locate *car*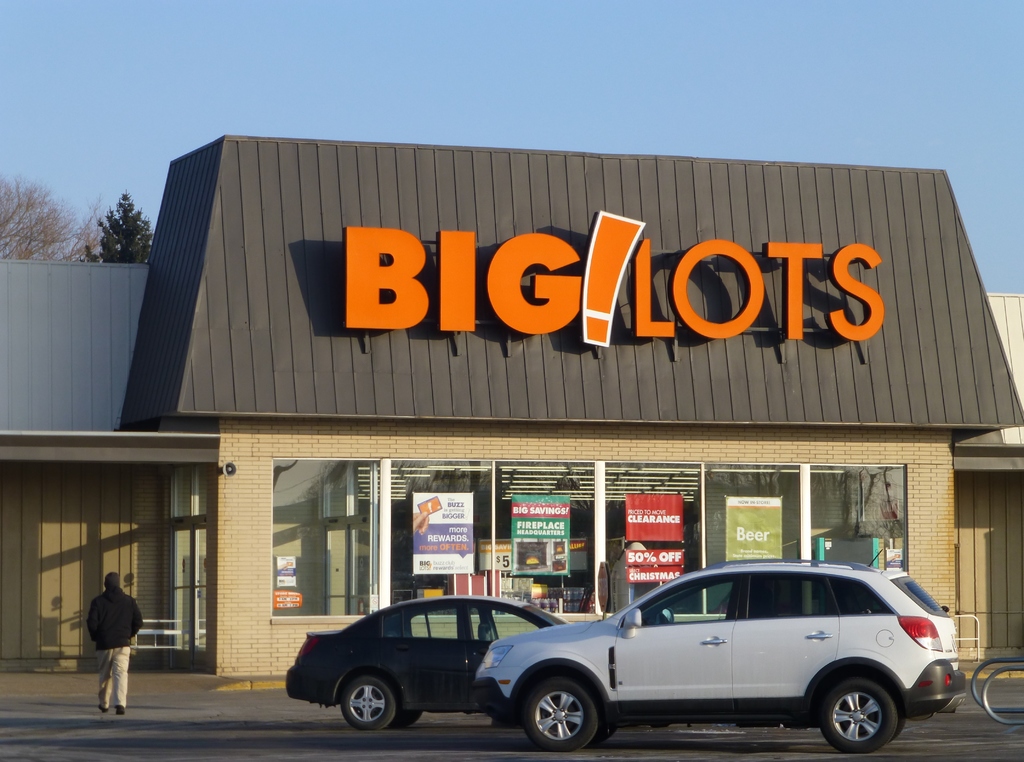
rect(280, 590, 572, 731)
